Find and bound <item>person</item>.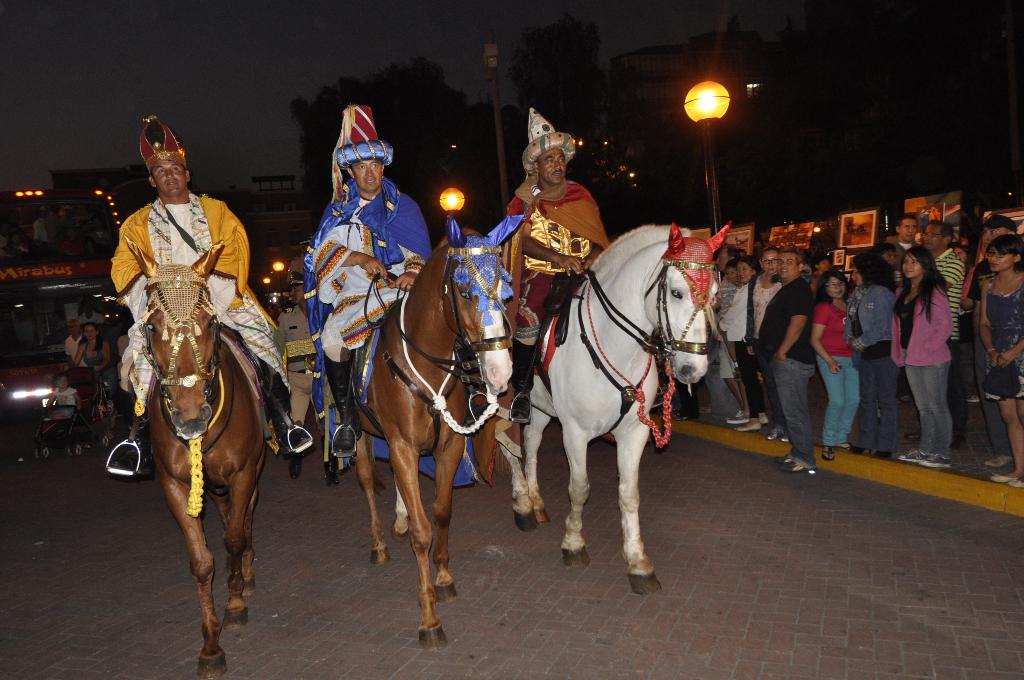
Bound: bbox=[271, 261, 317, 478].
